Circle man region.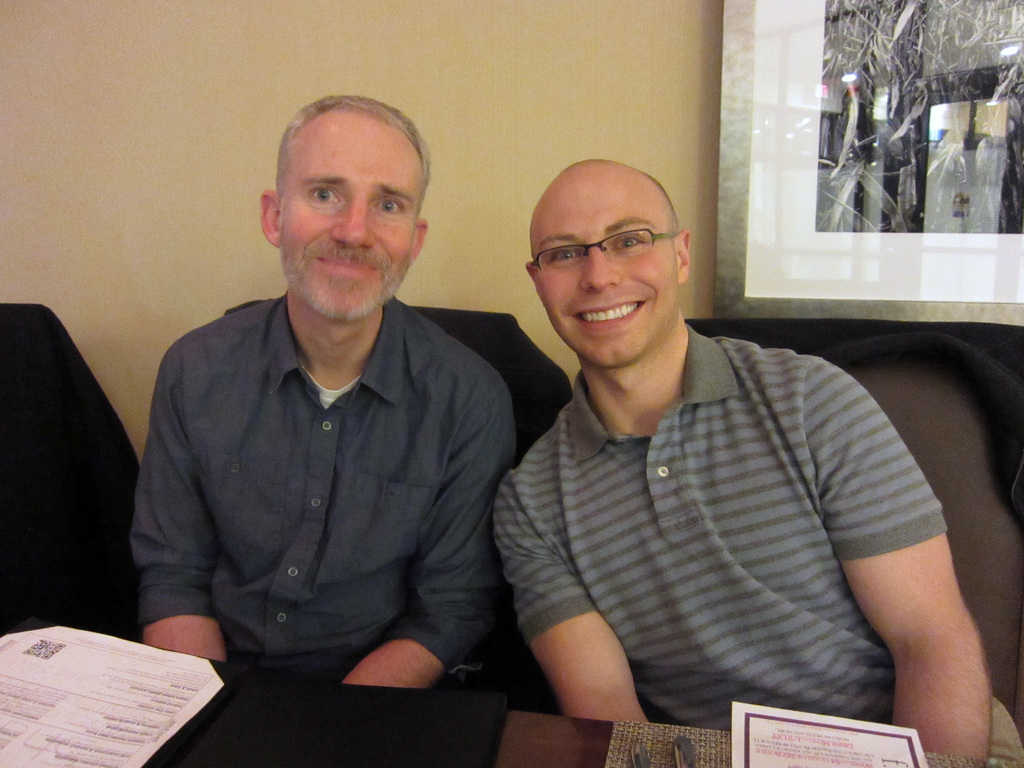
Region: (118,95,554,725).
